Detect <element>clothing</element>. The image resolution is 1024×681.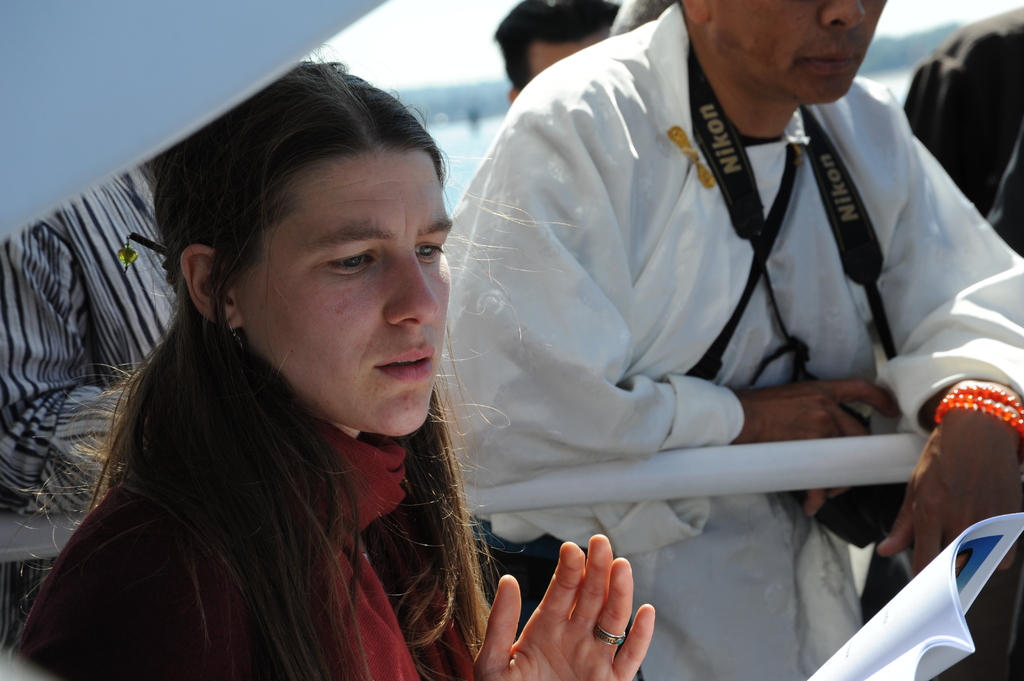
(x1=4, y1=413, x2=486, y2=680).
